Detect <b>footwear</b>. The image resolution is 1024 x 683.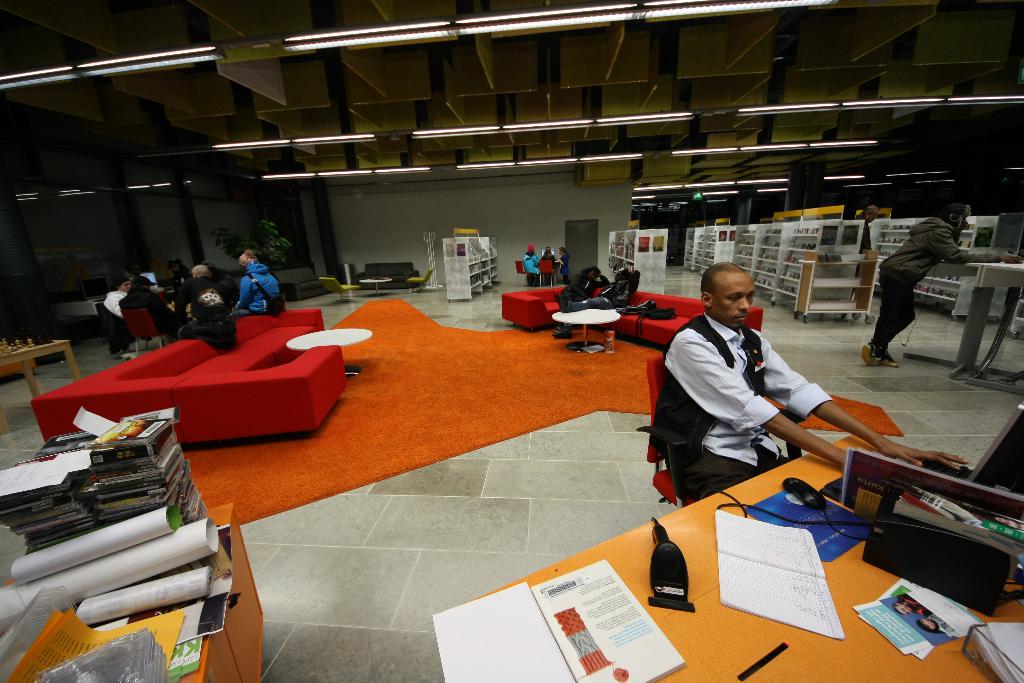
select_region(879, 347, 897, 368).
